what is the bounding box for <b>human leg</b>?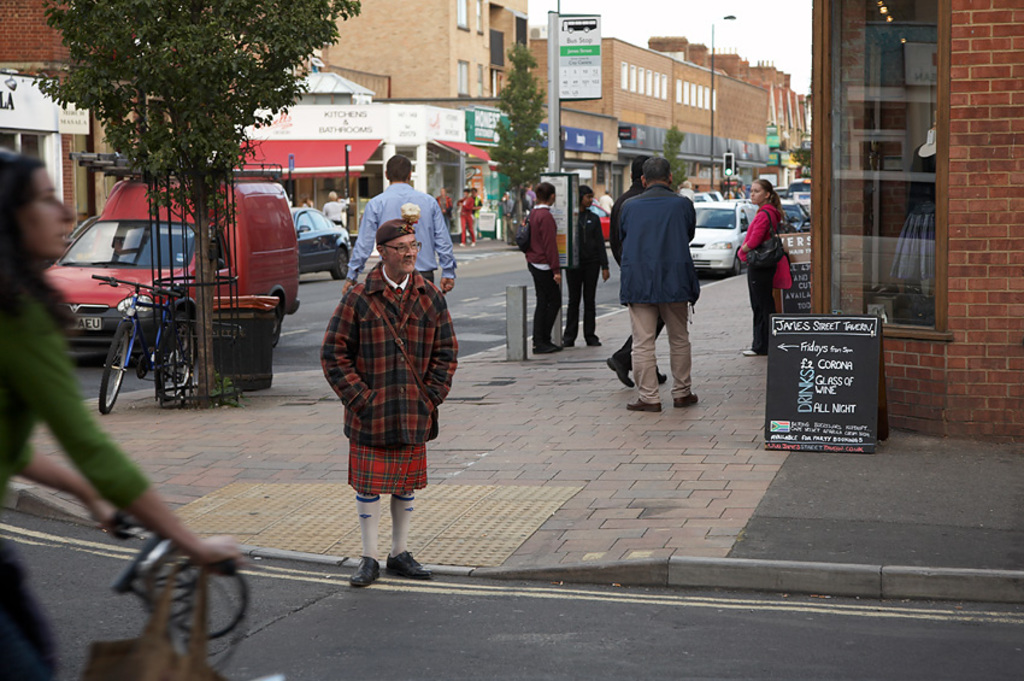
crop(587, 270, 600, 341).
